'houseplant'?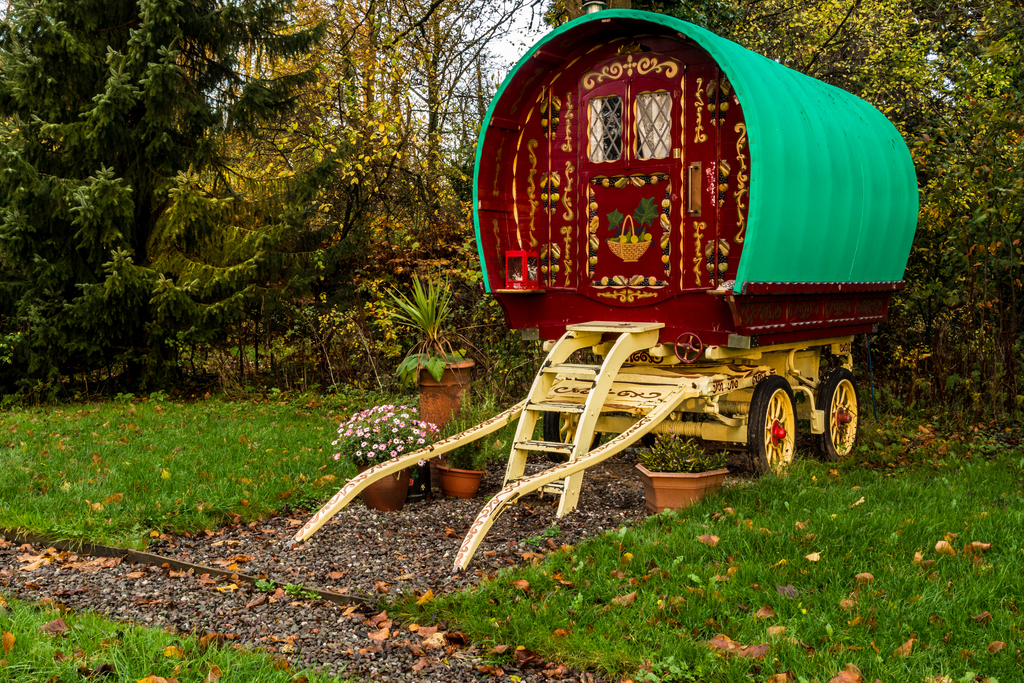
box=[377, 273, 482, 433]
